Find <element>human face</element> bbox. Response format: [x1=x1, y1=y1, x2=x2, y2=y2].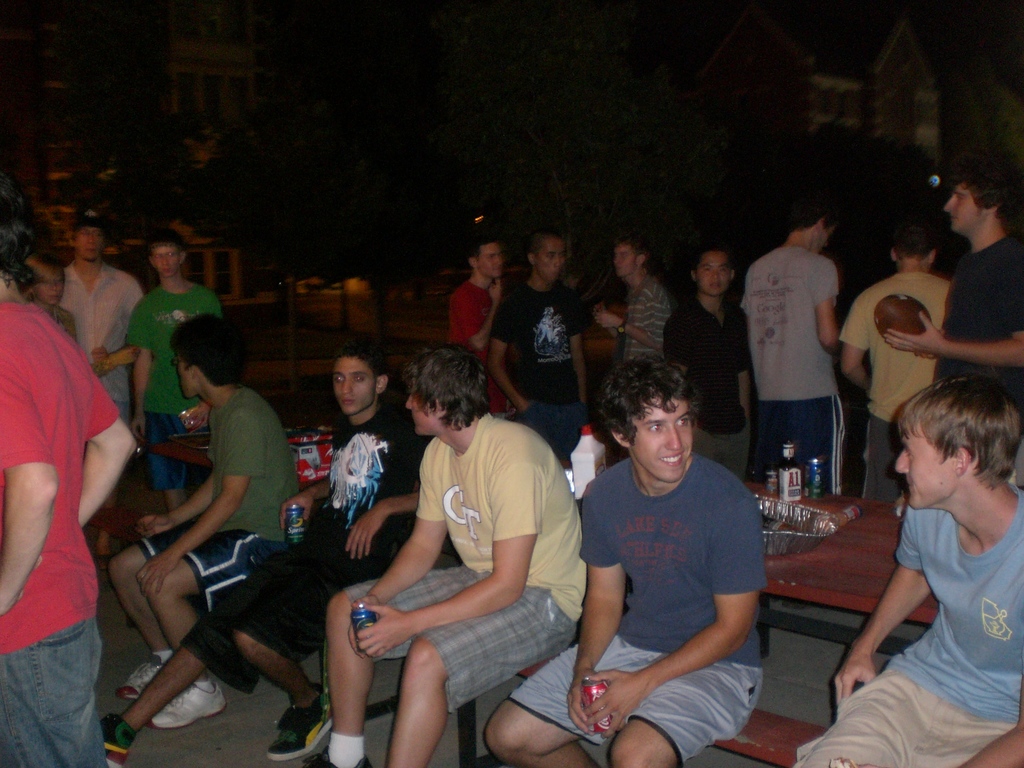
[x1=616, y1=246, x2=636, y2=275].
